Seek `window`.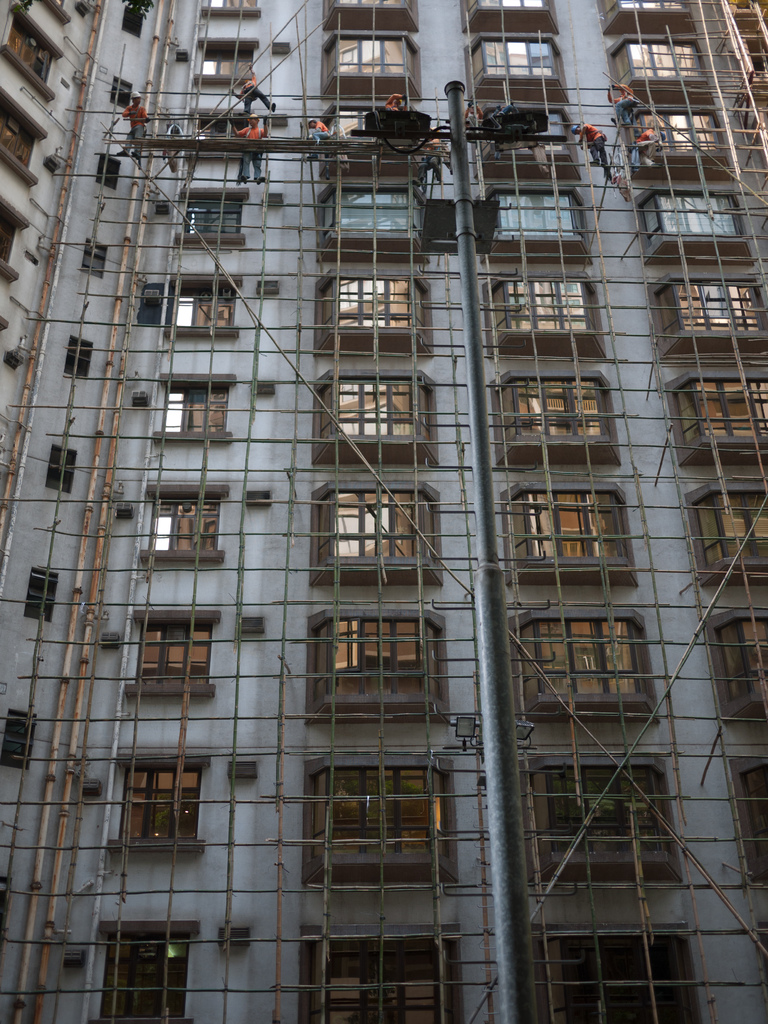
0:877:10:932.
